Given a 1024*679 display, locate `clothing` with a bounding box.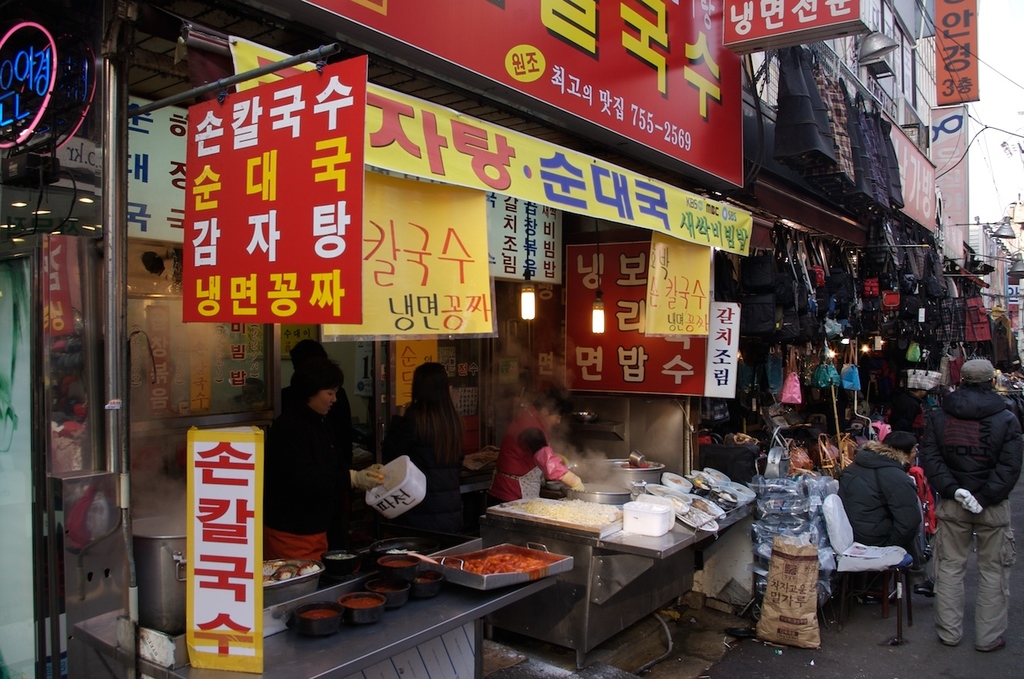
Located: [x1=838, y1=439, x2=922, y2=577].
